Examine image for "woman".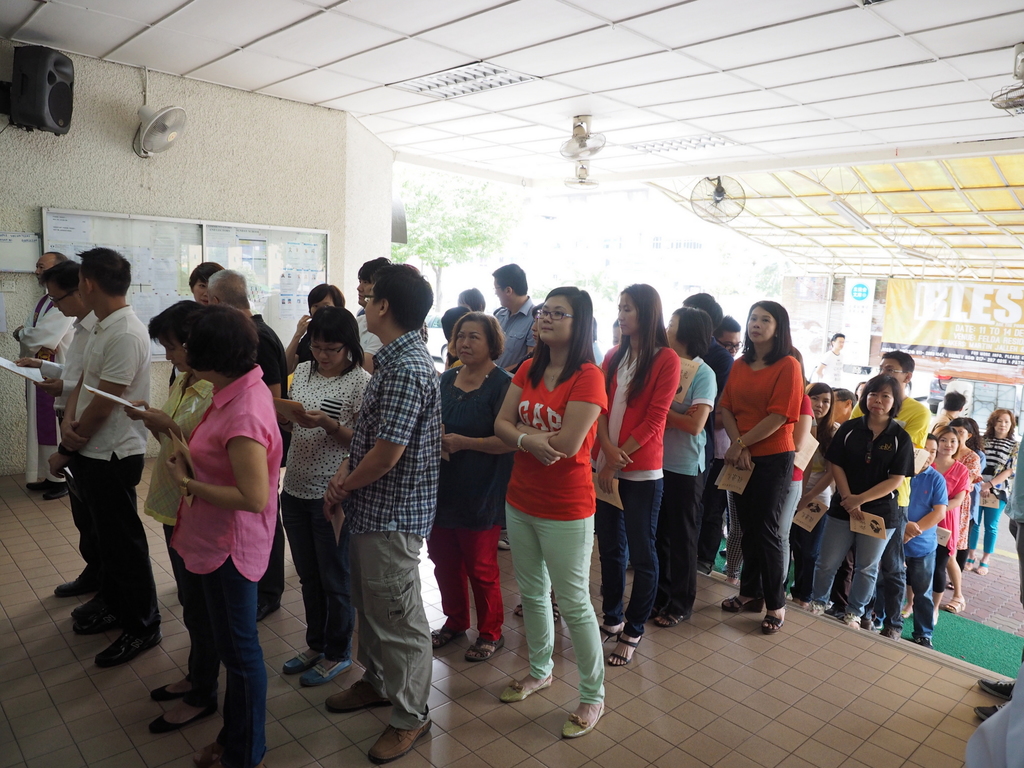
Examination result: {"left": 424, "top": 312, "right": 516, "bottom": 664}.
